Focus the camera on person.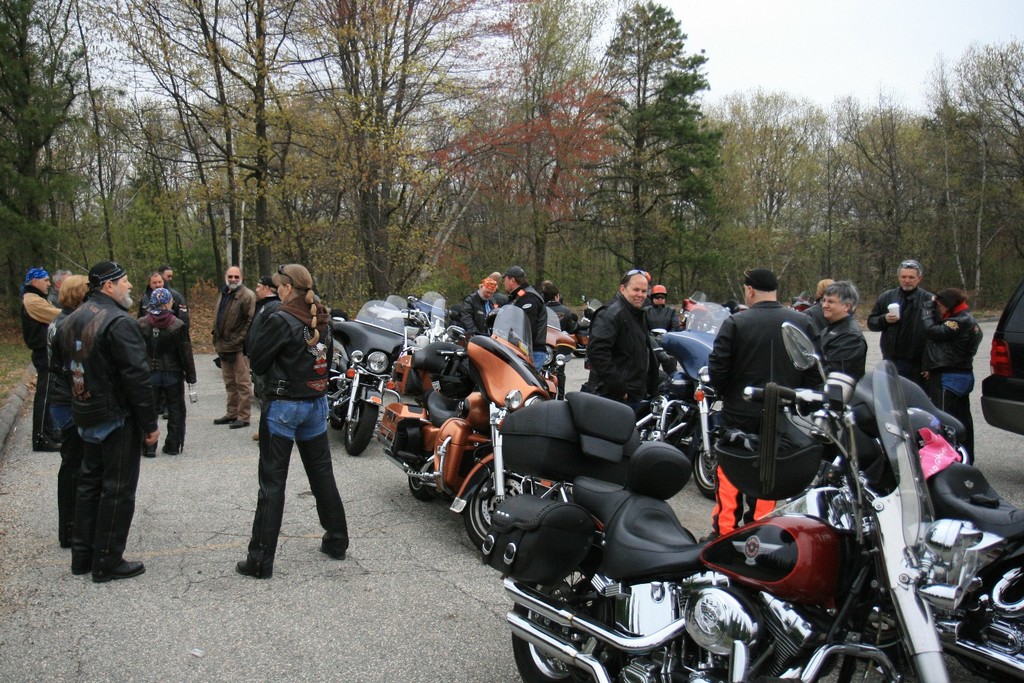
Focus region: 918:288:992:454.
